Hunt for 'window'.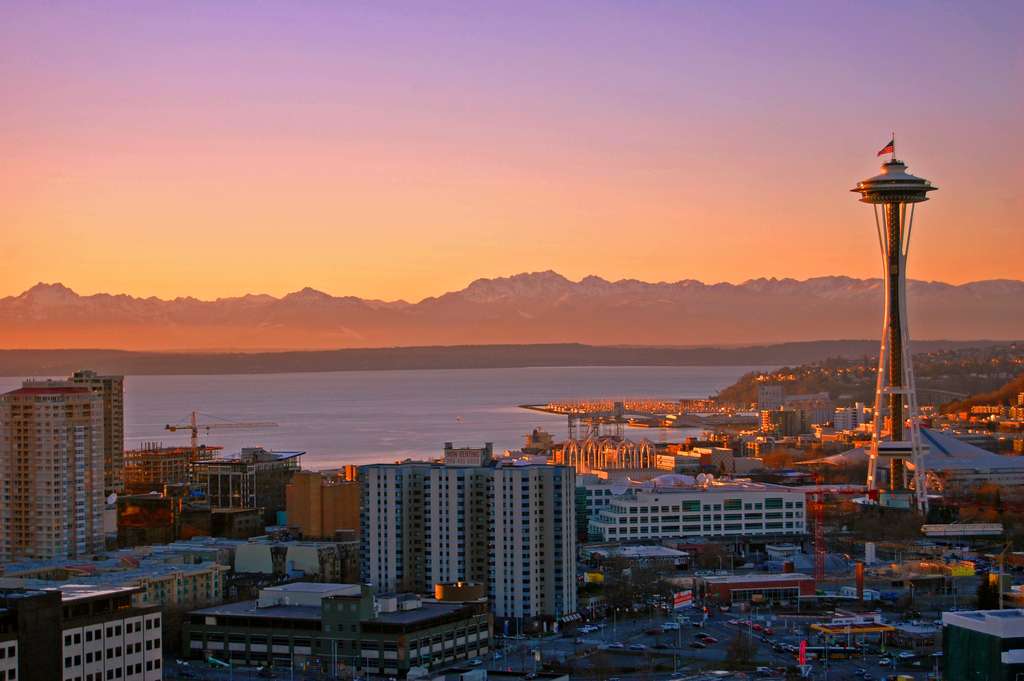
Hunted down at x1=703, y1=523, x2=711, y2=531.
